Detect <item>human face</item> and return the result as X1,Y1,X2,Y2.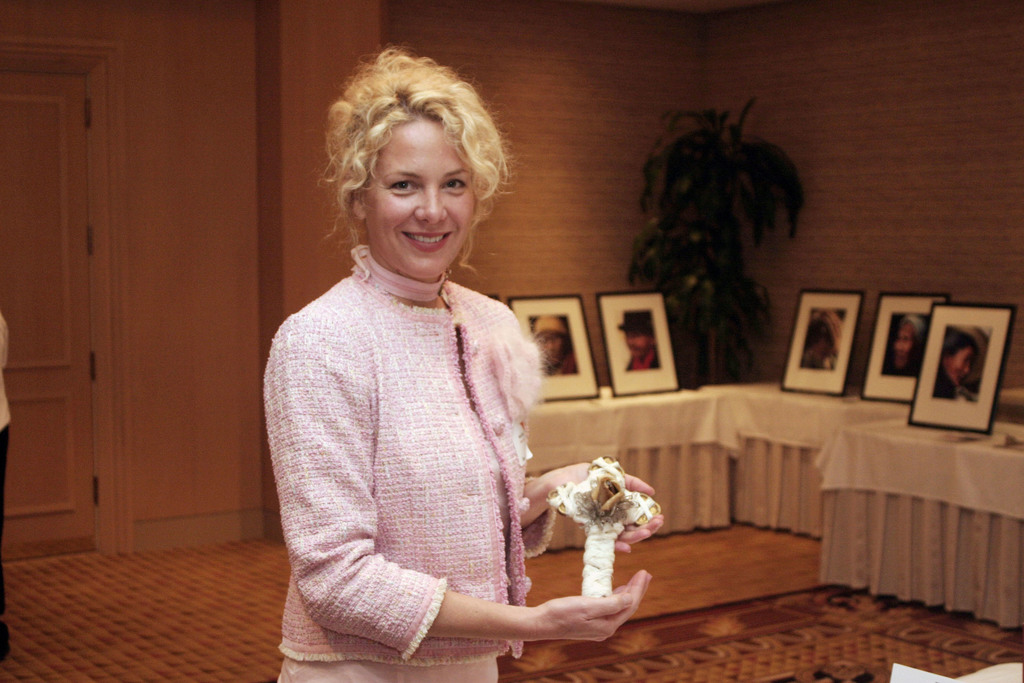
941,352,972,388.
